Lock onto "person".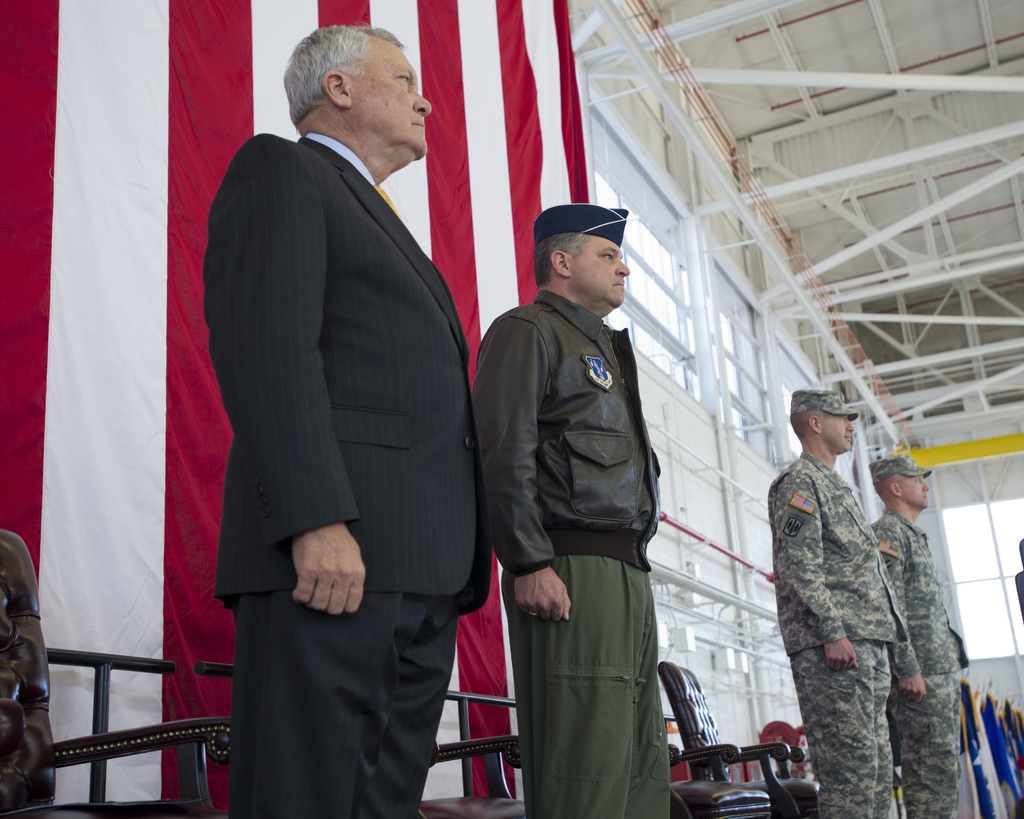
Locked: 464 189 668 814.
